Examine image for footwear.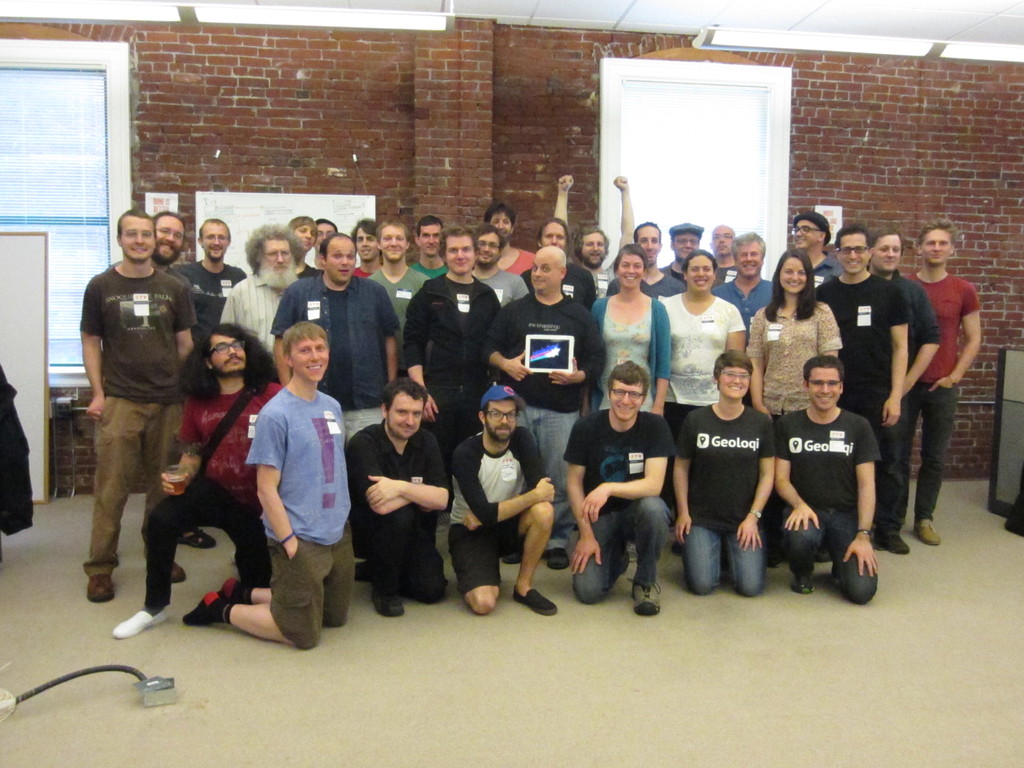
Examination result: {"left": 624, "top": 575, "right": 664, "bottom": 616}.
